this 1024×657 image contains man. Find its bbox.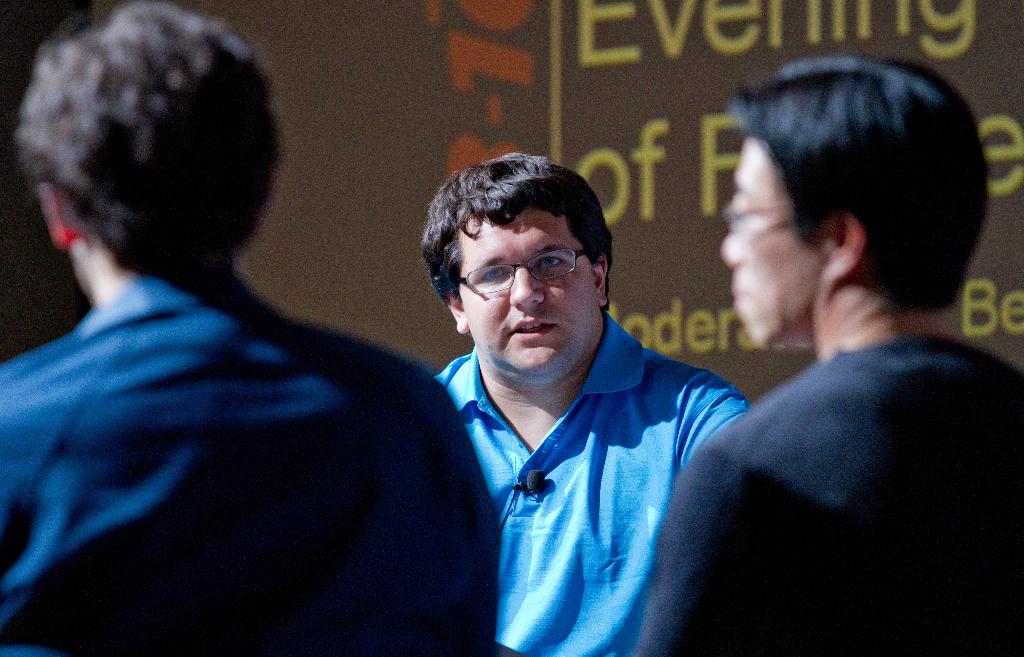
<region>617, 56, 1023, 656</region>.
